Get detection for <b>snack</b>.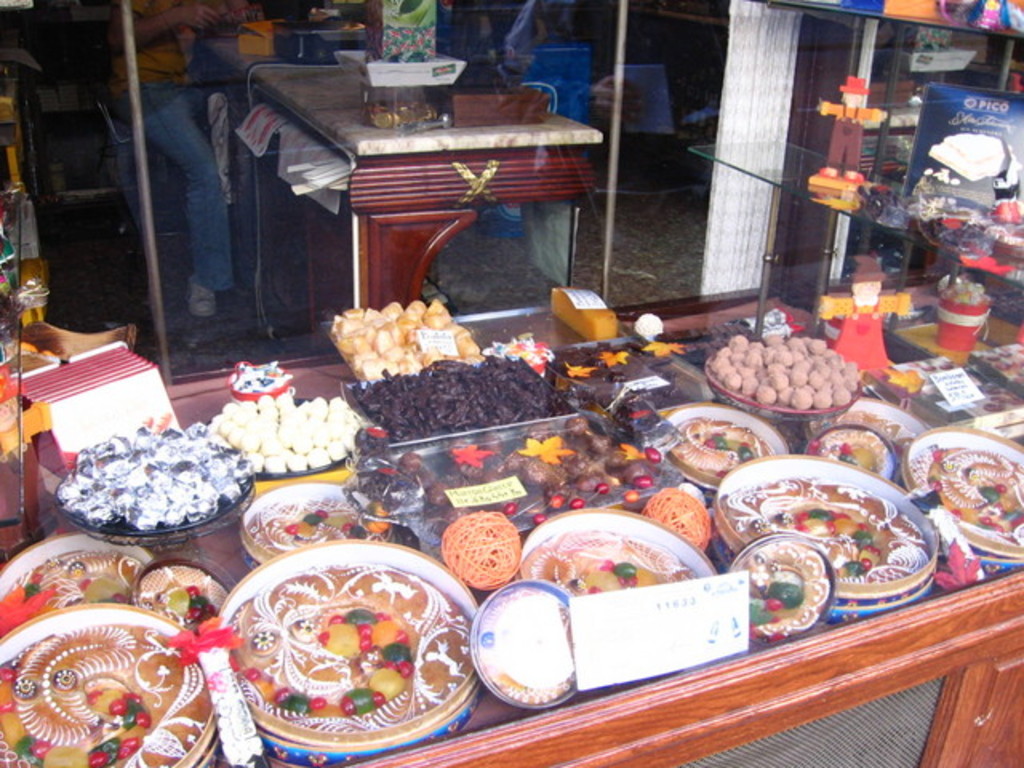
Detection: 910/448/1021/547.
